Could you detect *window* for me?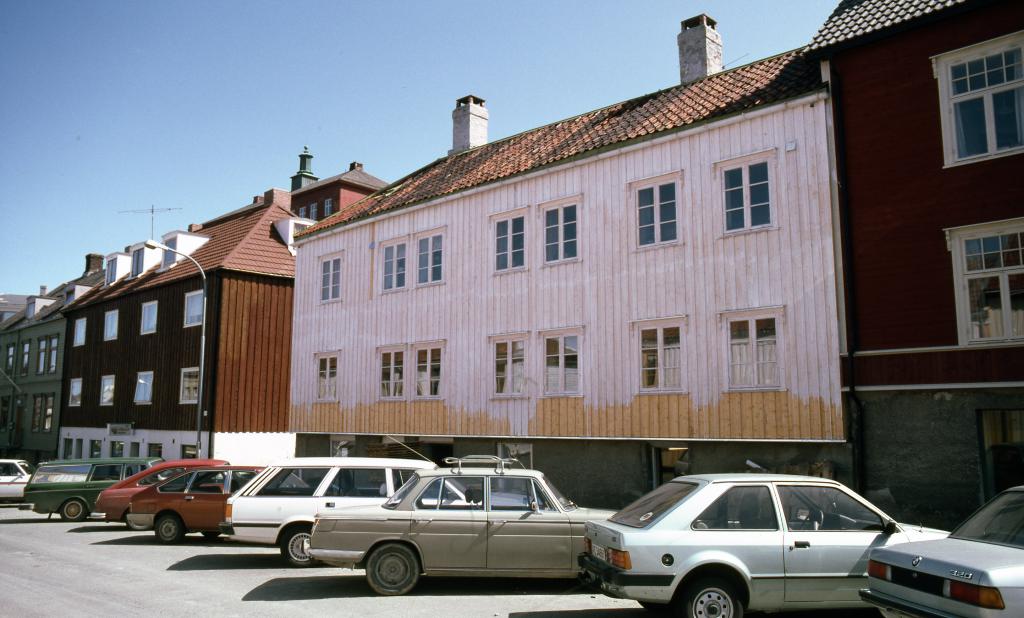
Detection result: <region>721, 305, 783, 393</region>.
